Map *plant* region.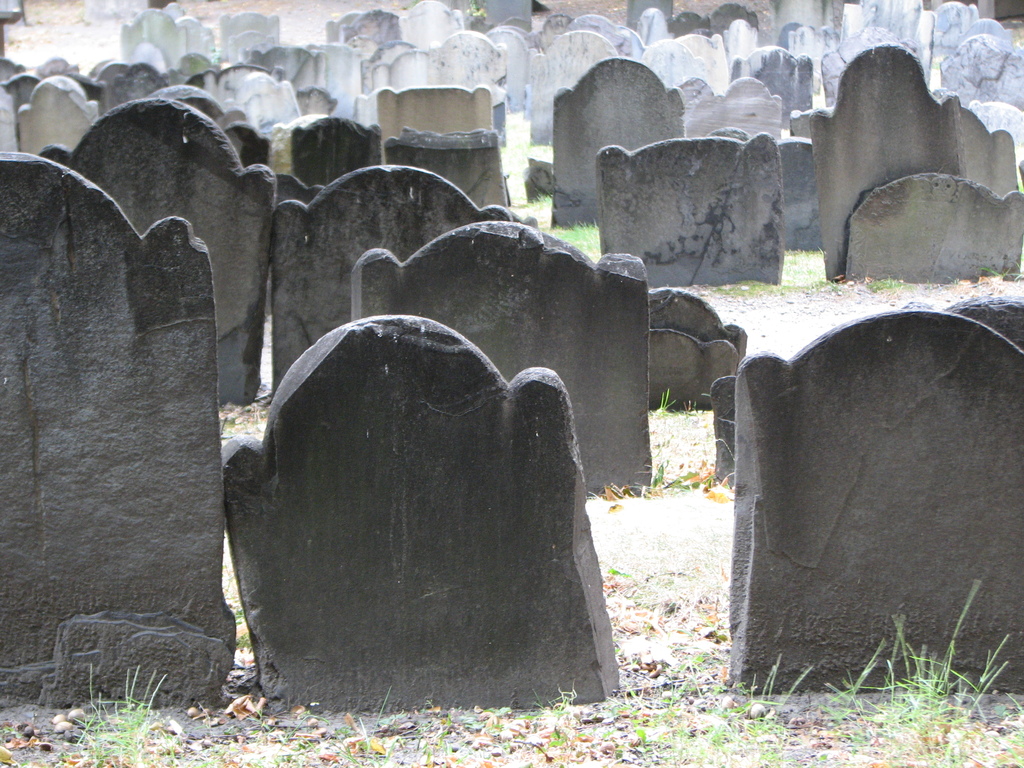
Mapped to bbox=[732, 276, 834, 294].
